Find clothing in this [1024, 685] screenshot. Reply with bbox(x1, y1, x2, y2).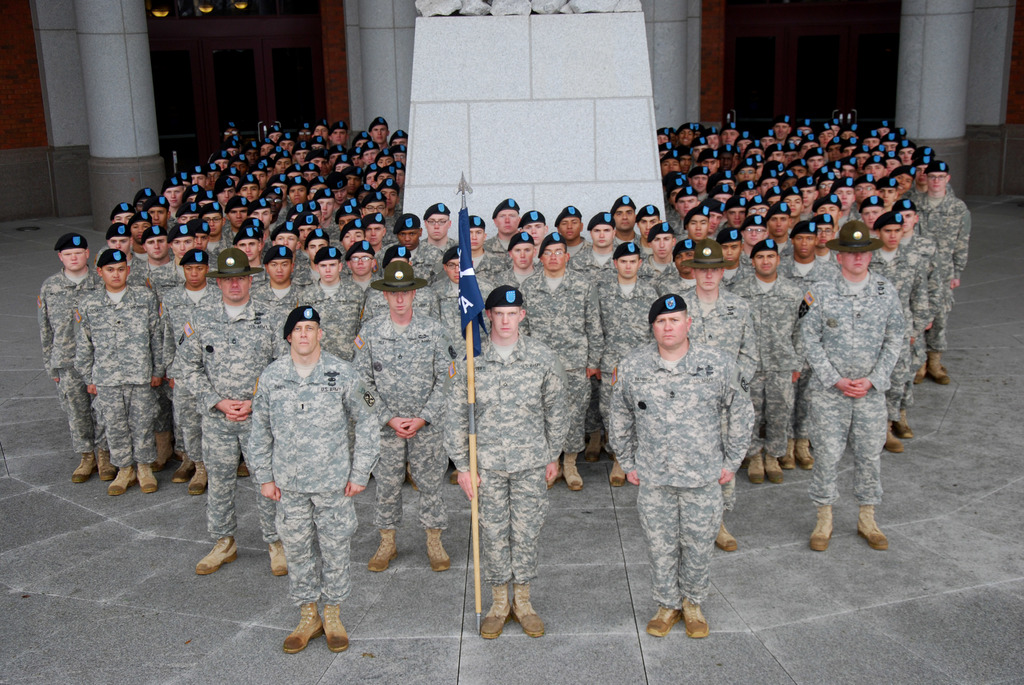
bbox(698, 192, 710, 203).
